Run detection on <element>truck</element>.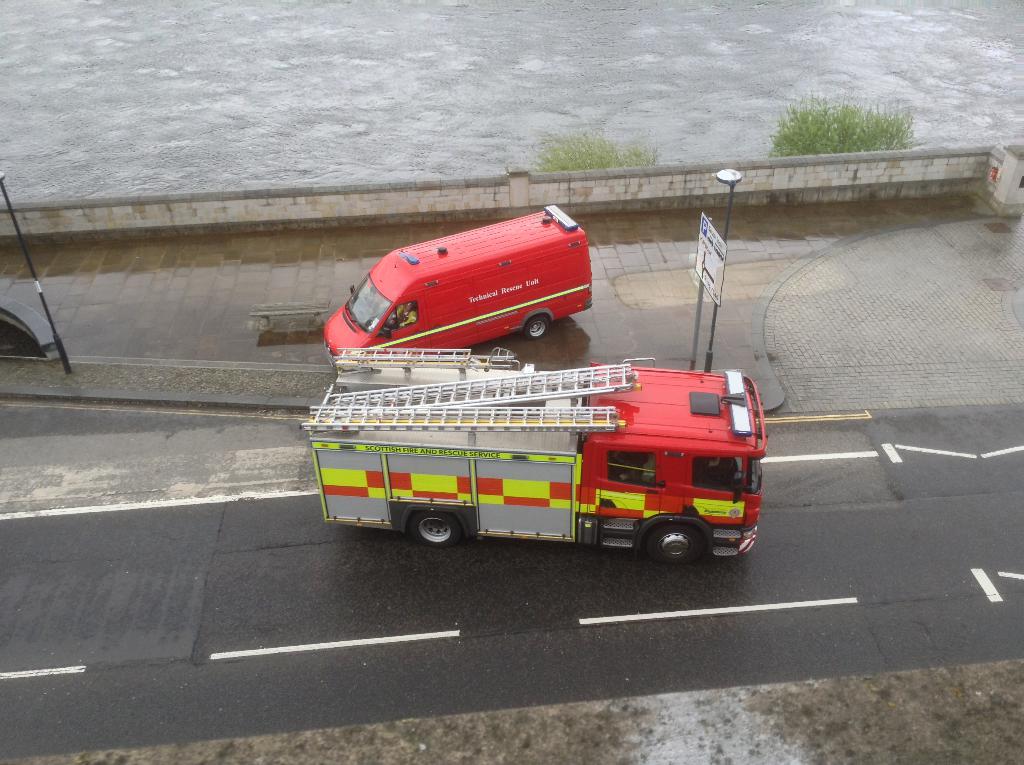
Result: box(296, 342, 794, 573).
